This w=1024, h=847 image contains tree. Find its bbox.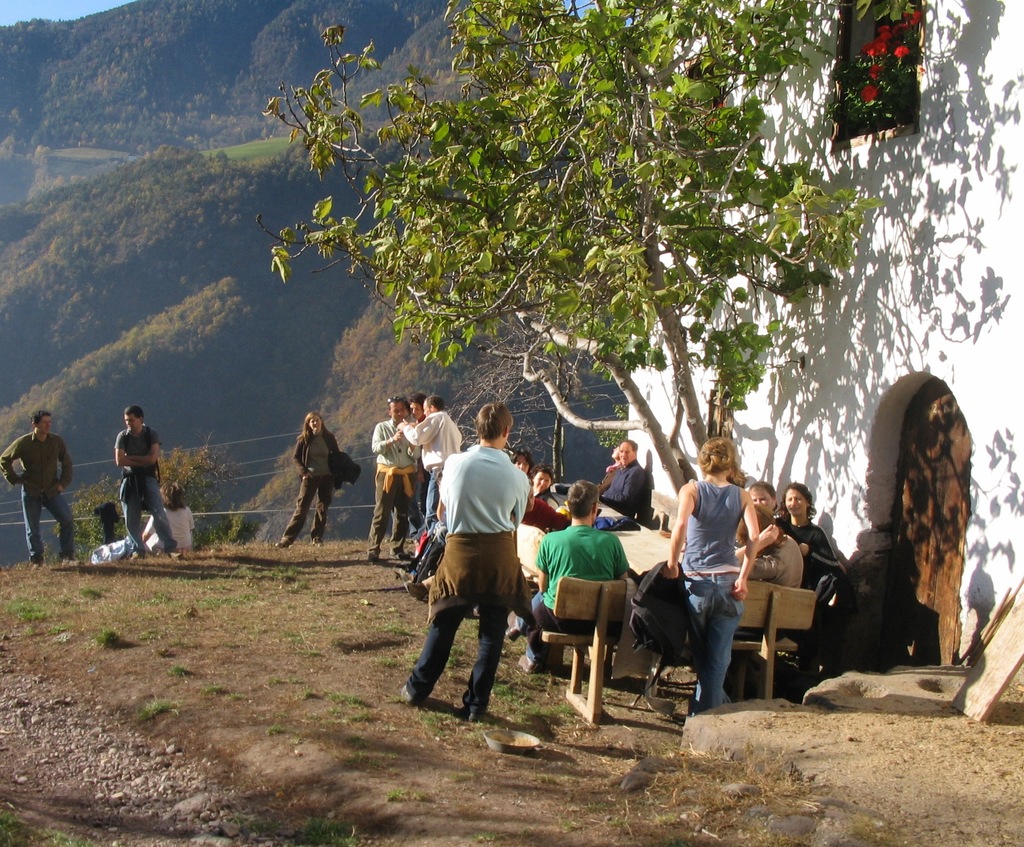
(449,343,607,481).
